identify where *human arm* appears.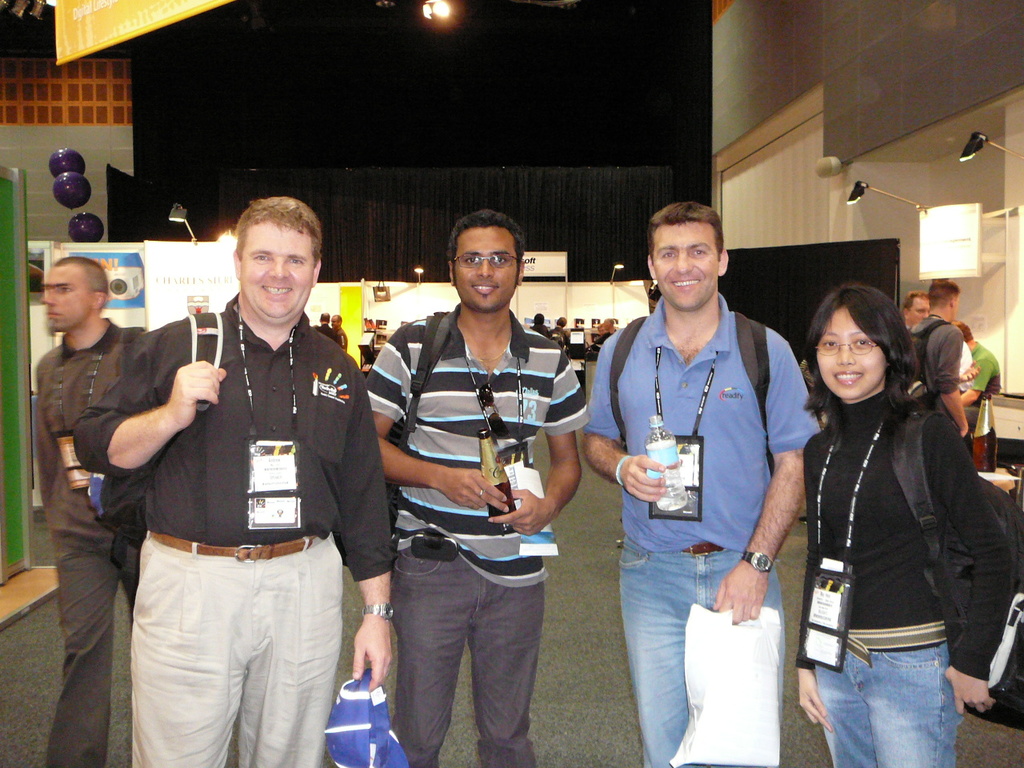
Appears at (left=802, top=430, right=841, bottom=732).
